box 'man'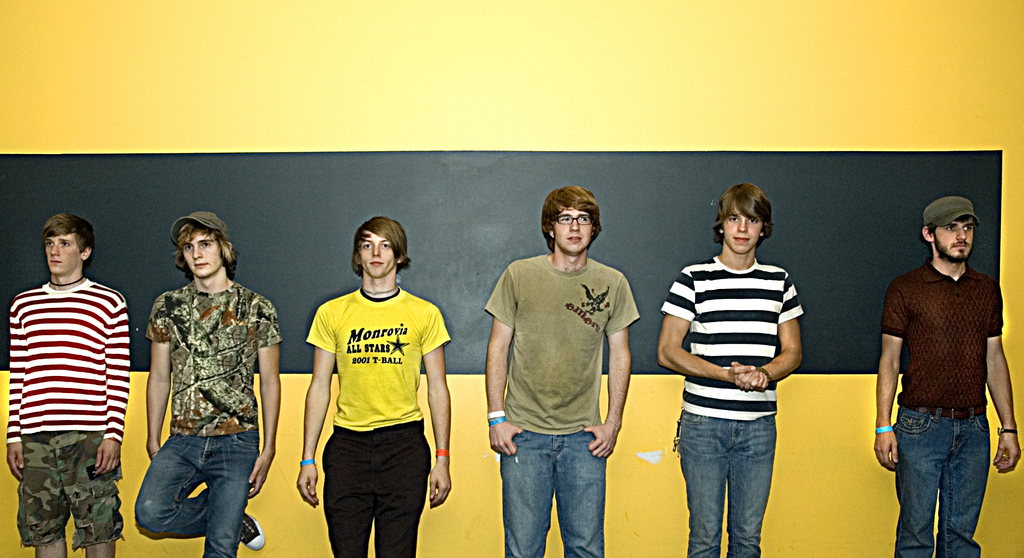
<box>650,181,803,557</box>
